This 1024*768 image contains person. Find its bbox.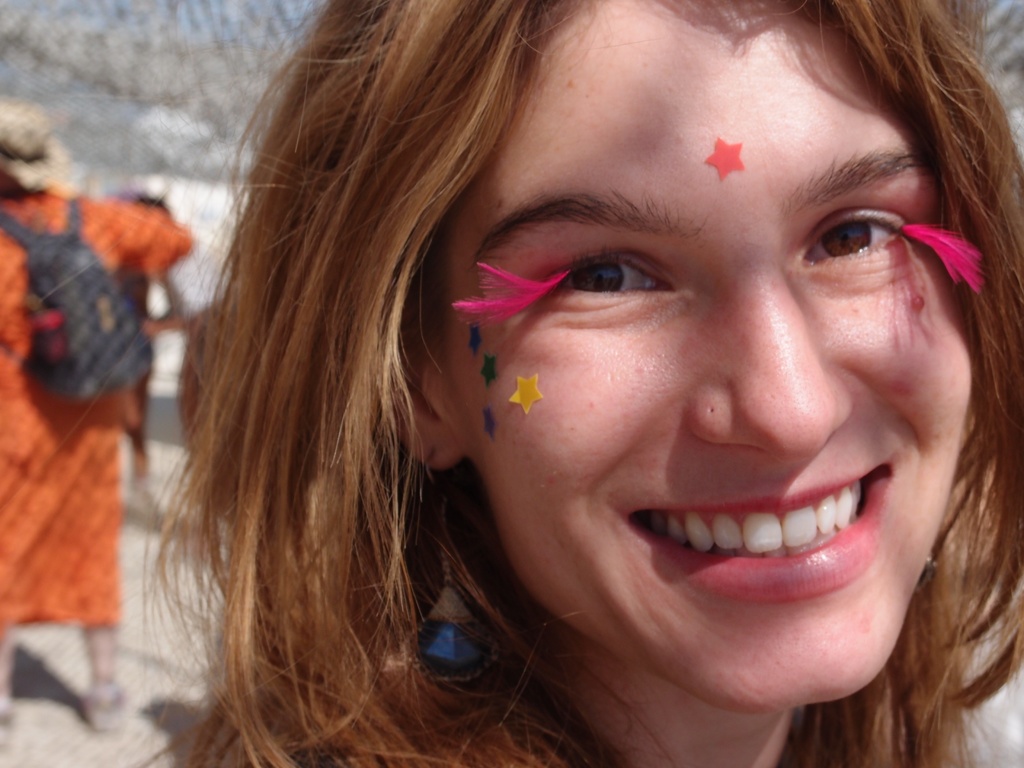
(x1=131, y1=0, x2=1023, y2=767).
